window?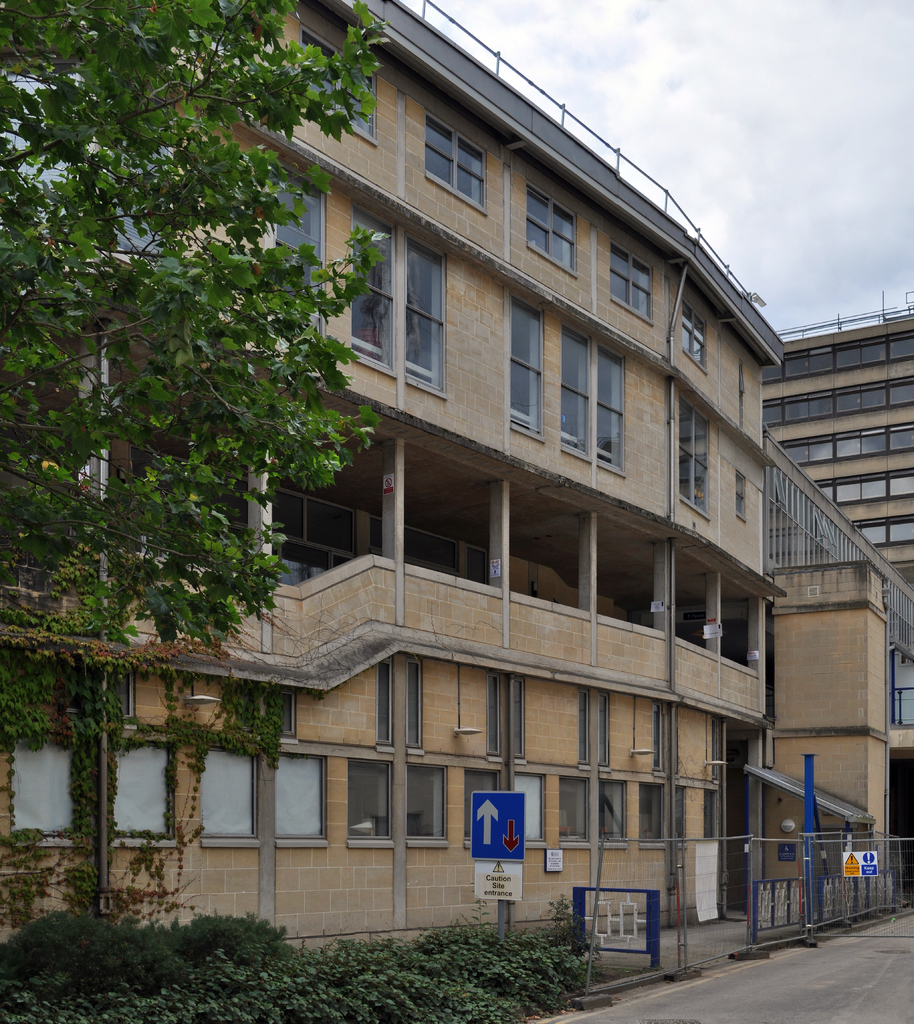
{"left": 276, "top": 756, "right": 327, "bottom": 842}
